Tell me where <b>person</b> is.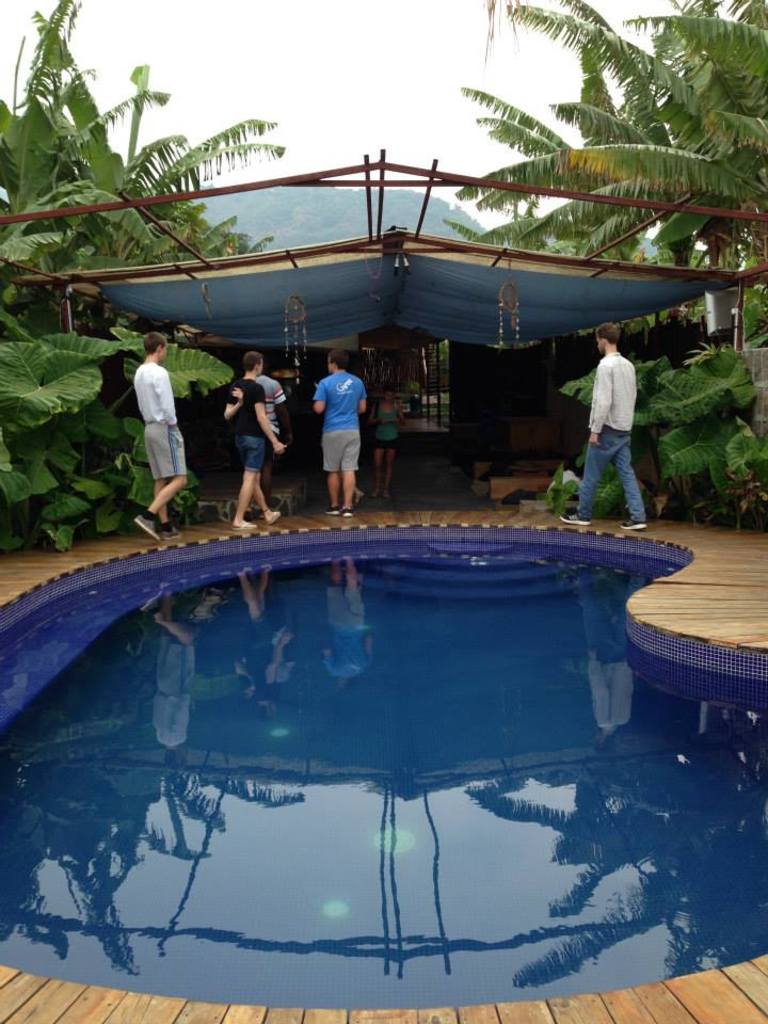
<b>person</b> is at box(254, 358, 294, 492).
